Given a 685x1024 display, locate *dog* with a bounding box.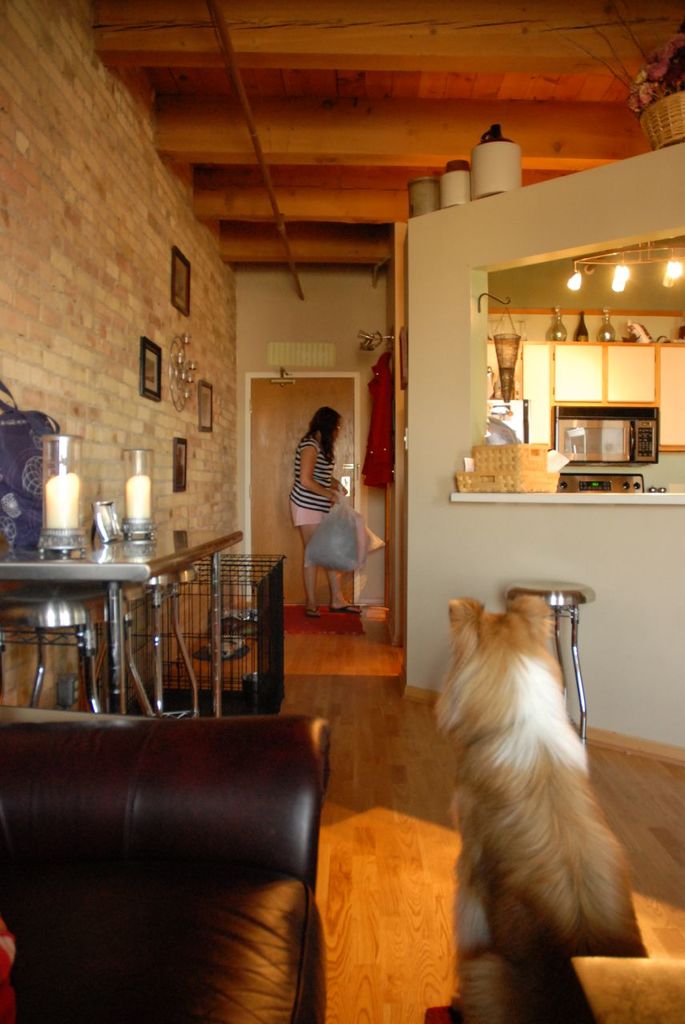
Located: locate(435, 591, 650, 1023).
